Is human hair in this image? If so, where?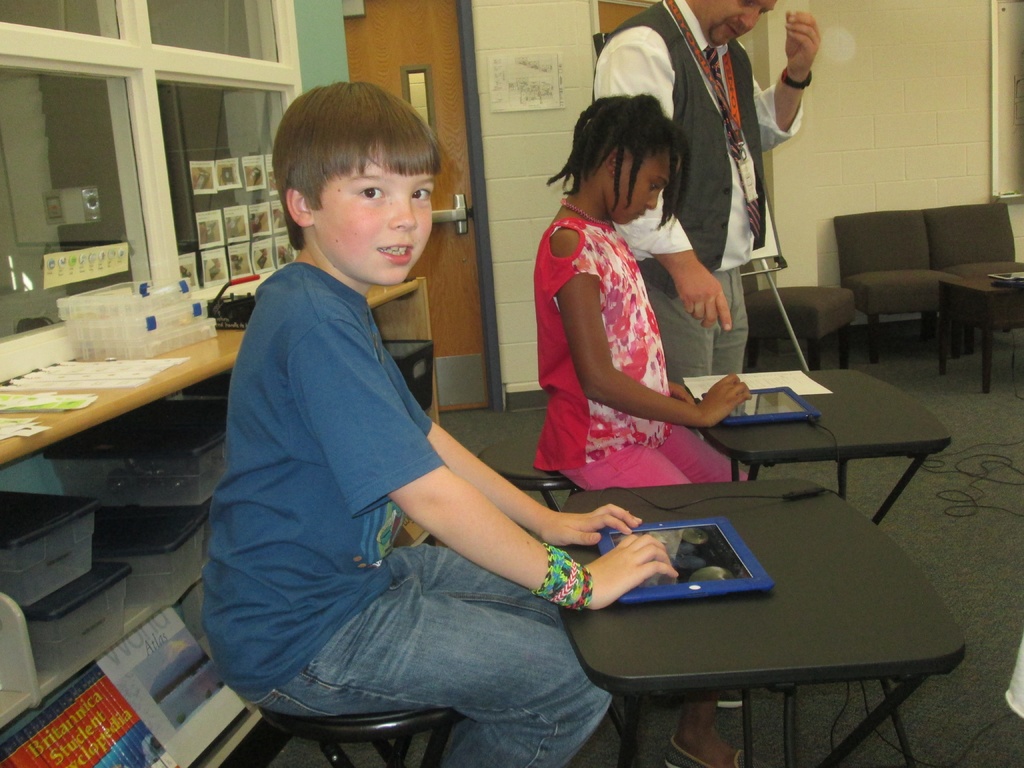
Yes, at Rect(255, 77, 427, 266).
